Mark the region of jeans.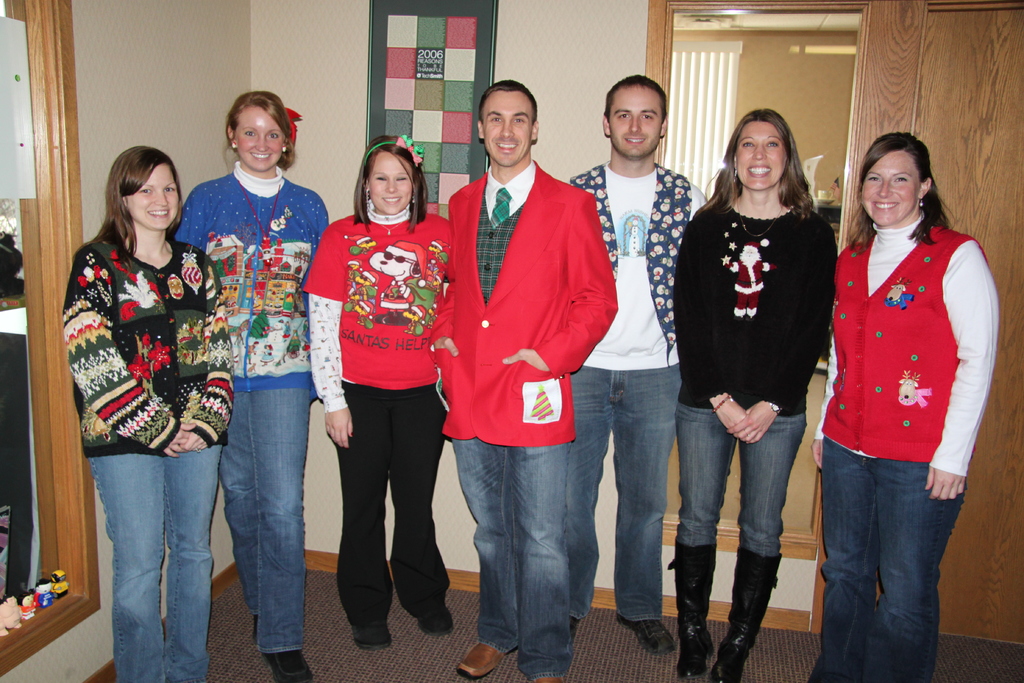
Region: detection(823, 445, 964, 673).
